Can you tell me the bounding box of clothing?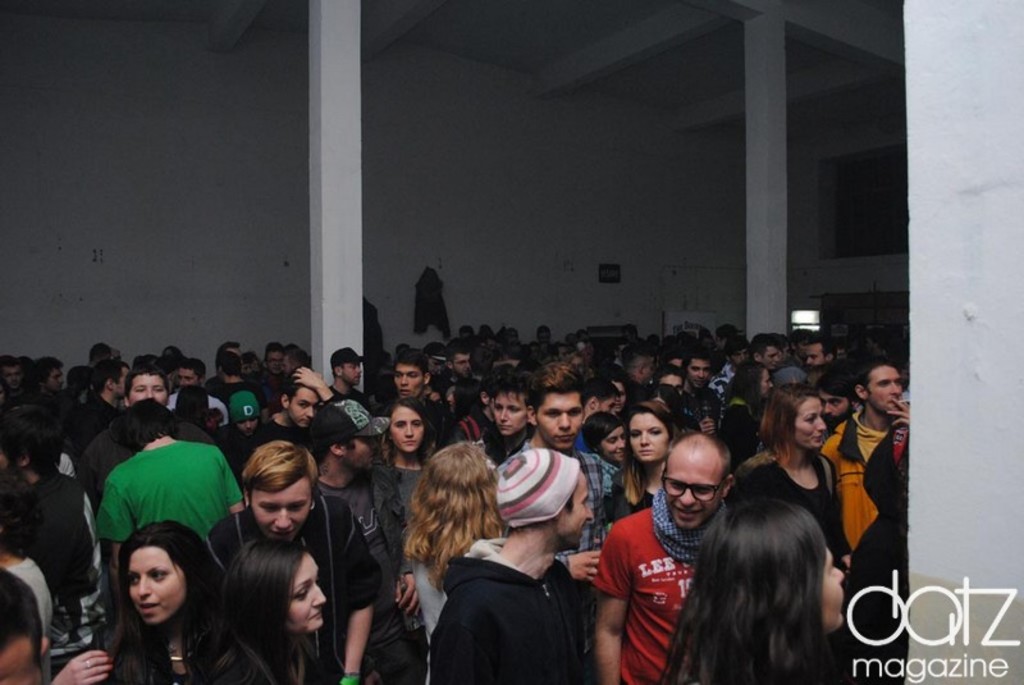
box=[166, 392, 229, 435].
